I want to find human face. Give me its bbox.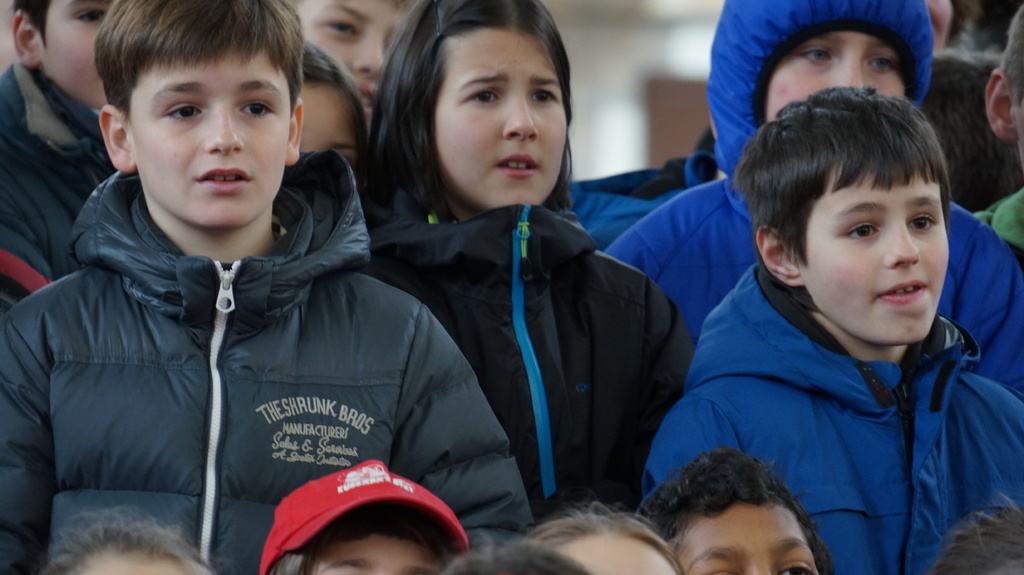
<box>60,547,207,574</box>.
